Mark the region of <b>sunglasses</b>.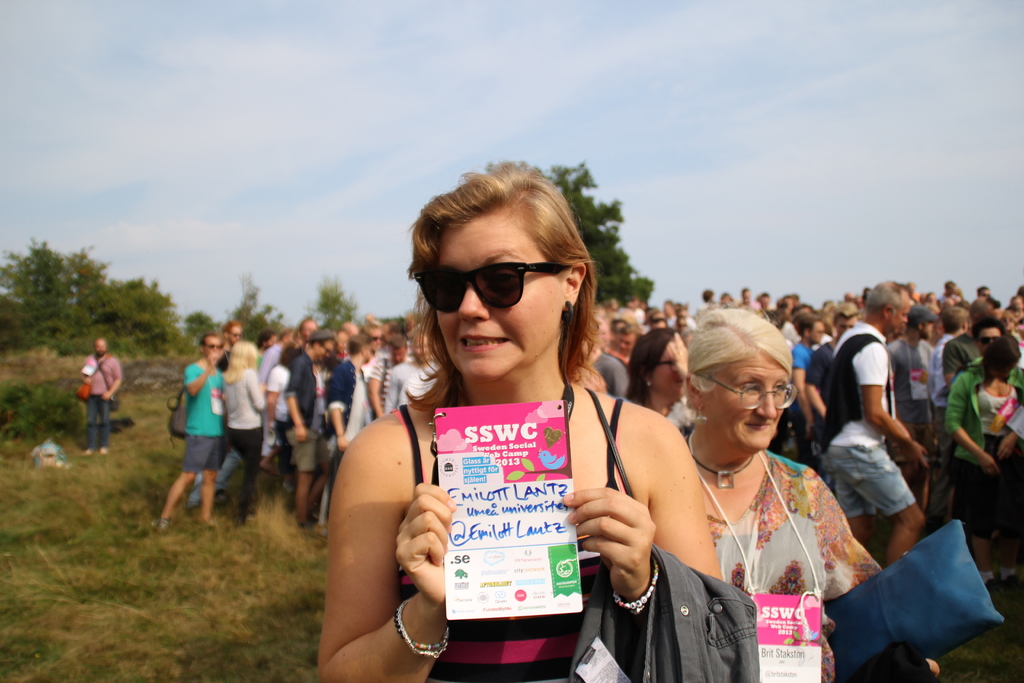
Region: {"x1": 649, "y1": 315, "x2": 664, "y2": 324}.
